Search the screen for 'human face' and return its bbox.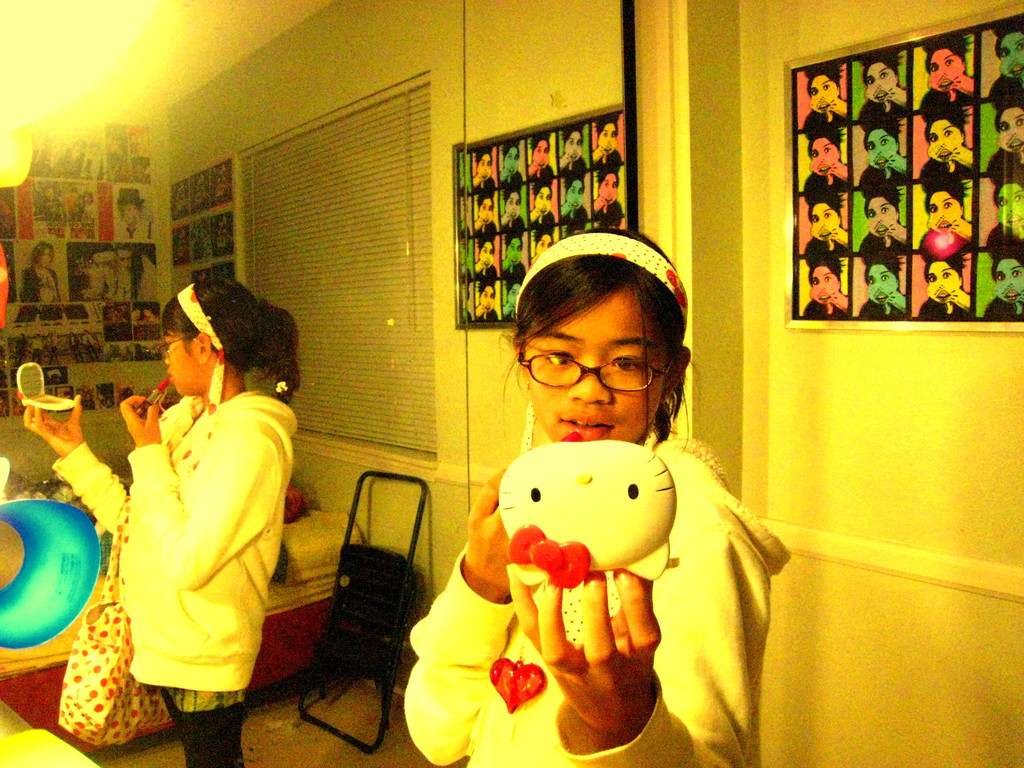
Found: crop(515, 282, 668, 435).
